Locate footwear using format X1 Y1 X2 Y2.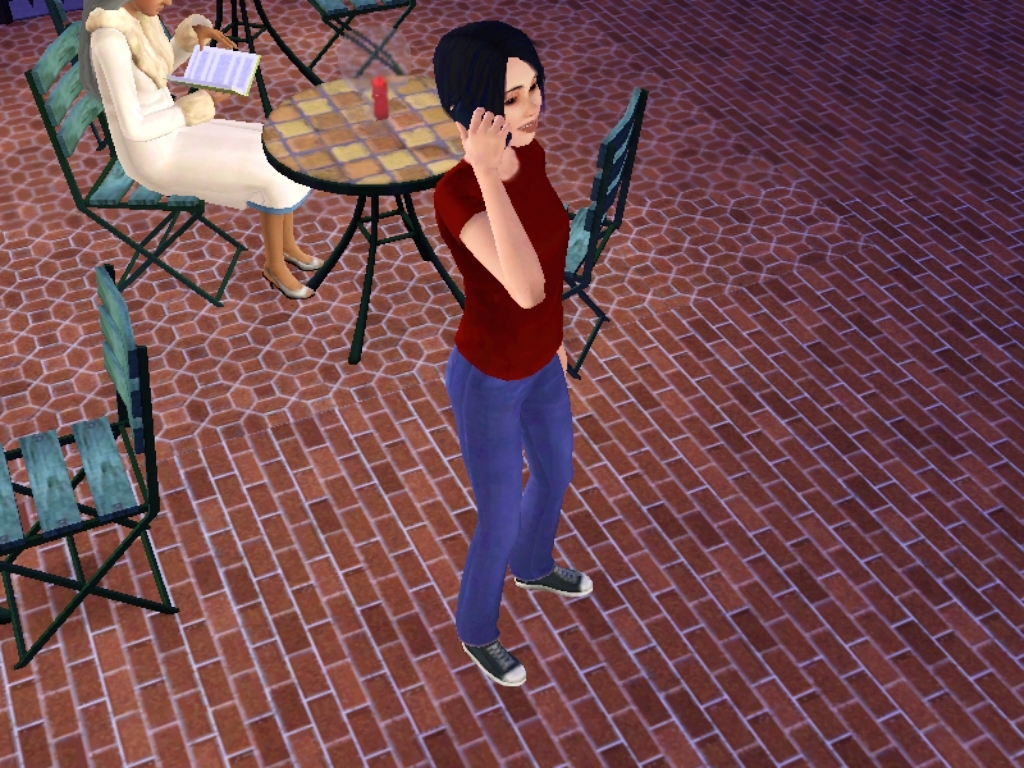
510 564 600 598.
